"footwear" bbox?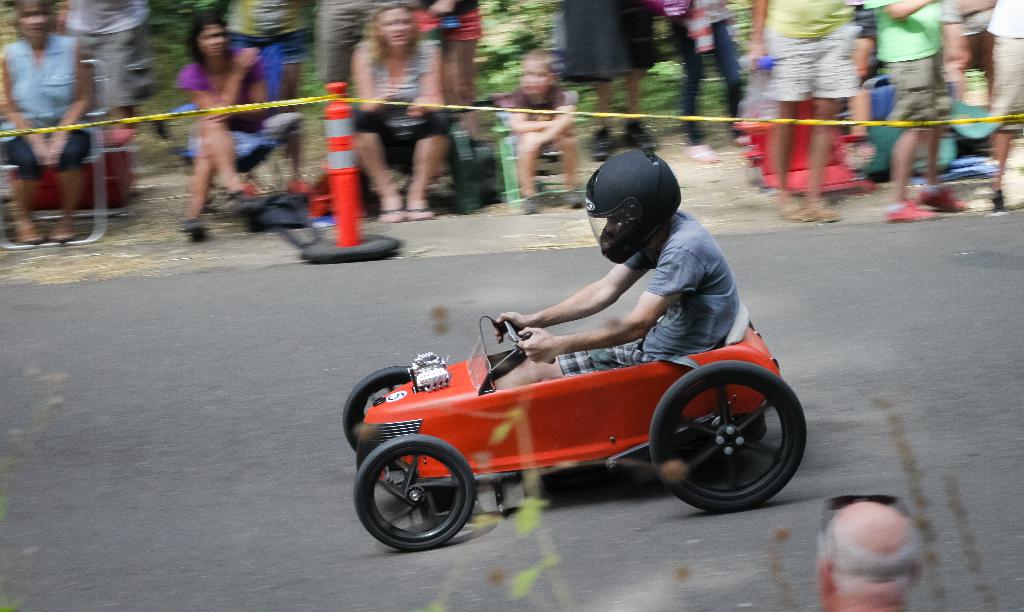
bbox(917, 185, 964, 217)
